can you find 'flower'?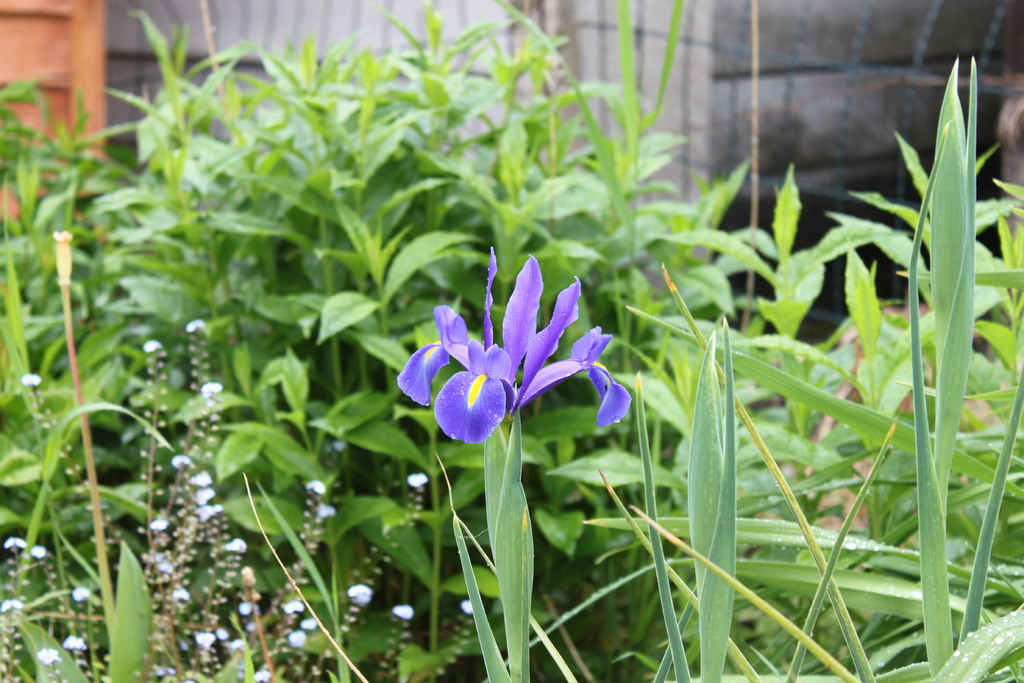
Yes, bounding box: 196:502:220:522.
